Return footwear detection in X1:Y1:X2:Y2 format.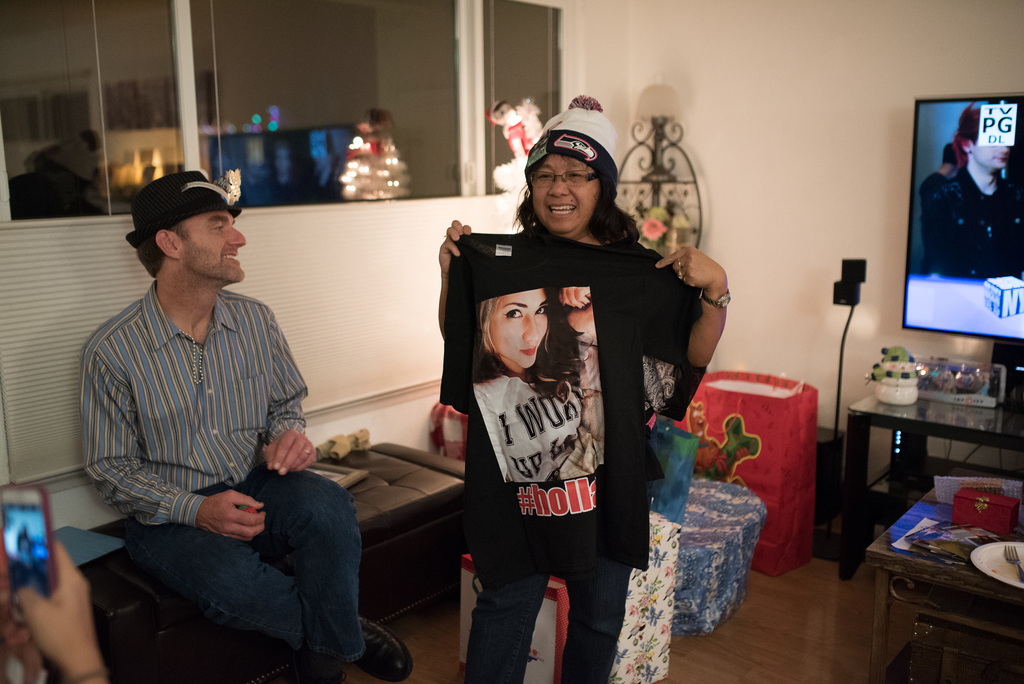
367:628:410:679.
